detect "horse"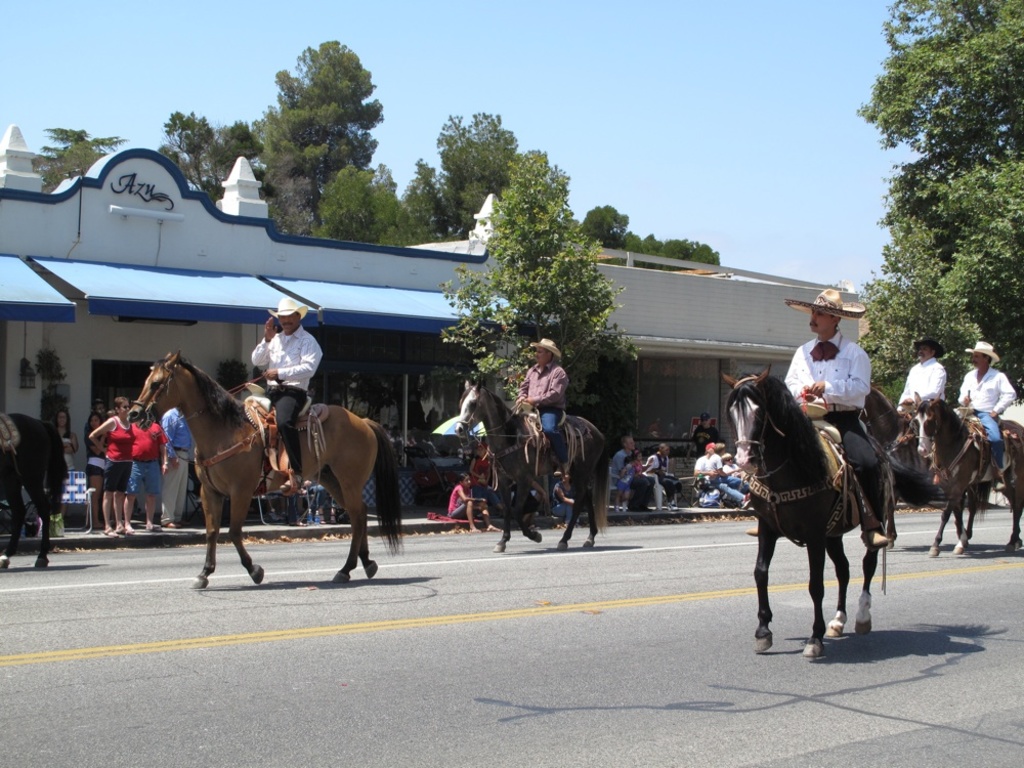
locate(0, 411, 72, 572)
